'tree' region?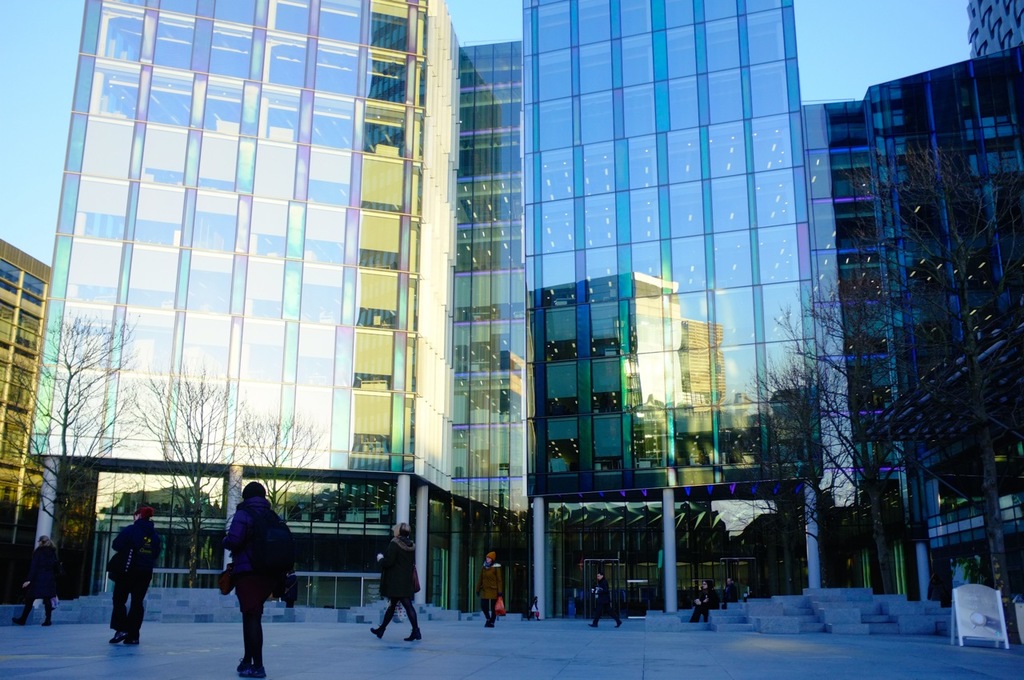
bbox=(0, 305, 144, 552)
